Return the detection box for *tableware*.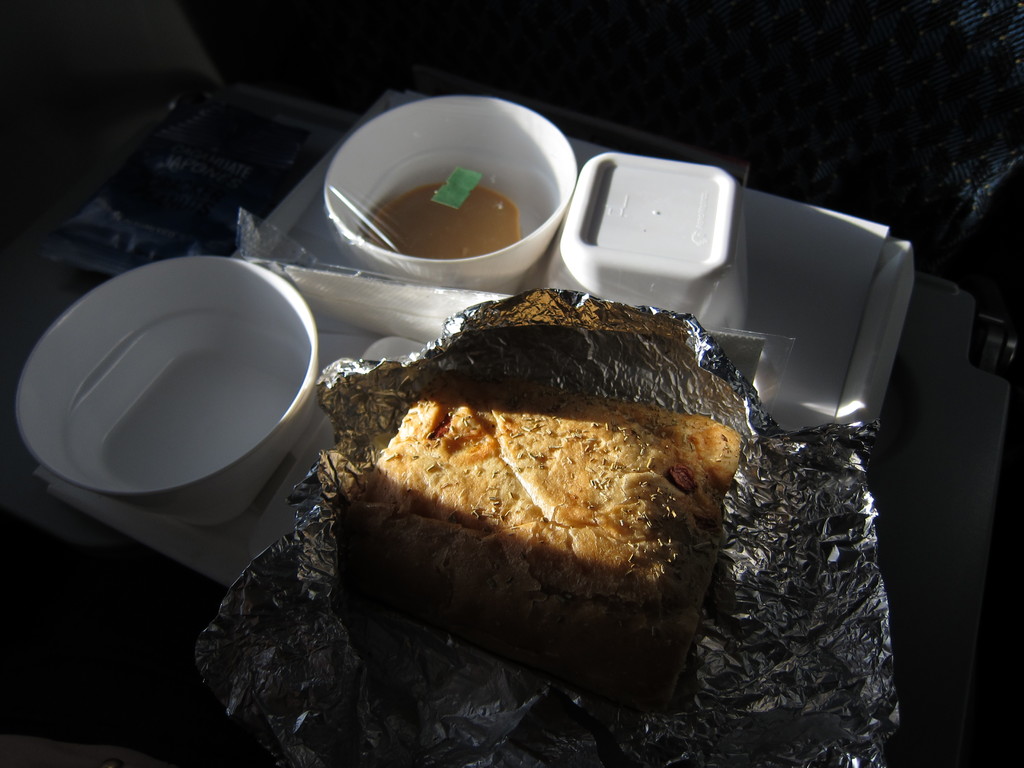
region(561, 147, 744, 315).
